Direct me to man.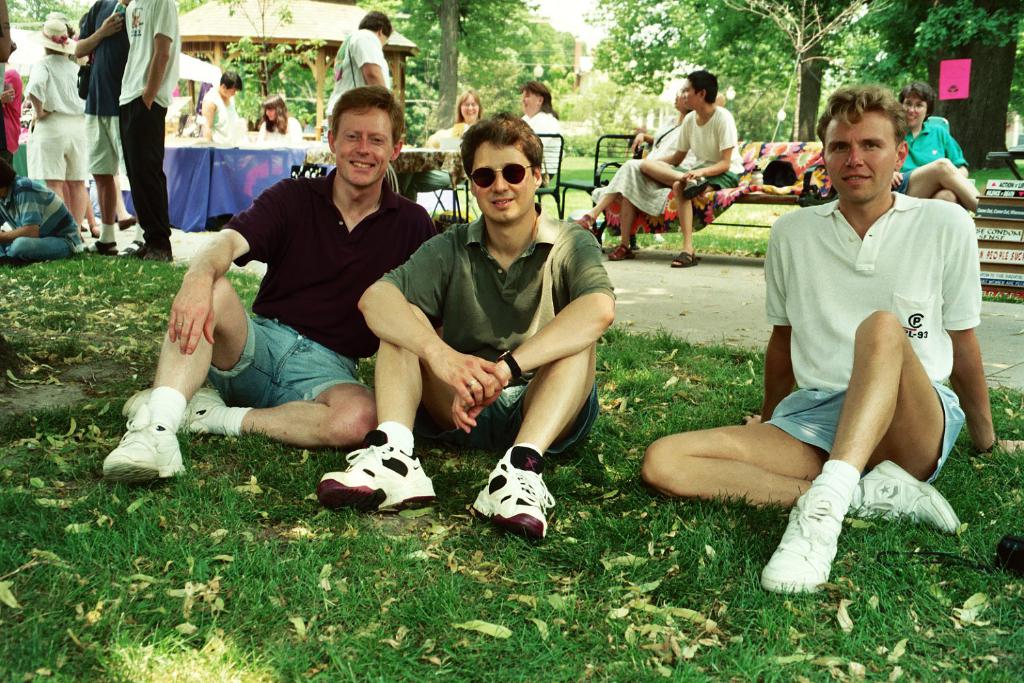
Direction: (left=317, top=111, right=616, bottom=536).
